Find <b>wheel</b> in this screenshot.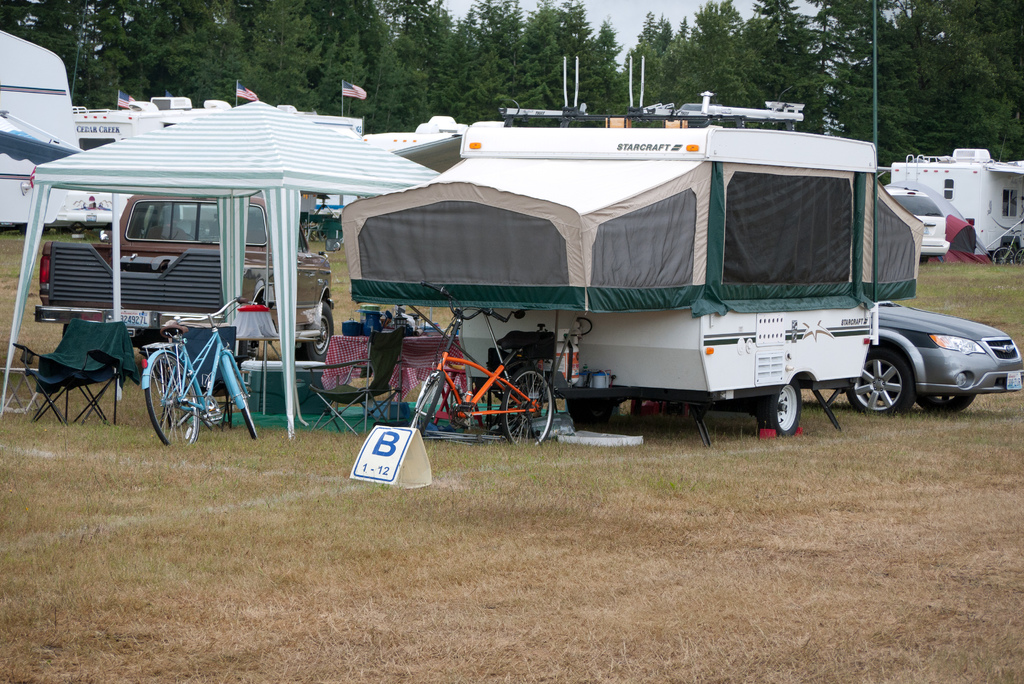
The bounding box for <b>wheel</b> is <bbox>296, 303, 332, 364</bbox>.
